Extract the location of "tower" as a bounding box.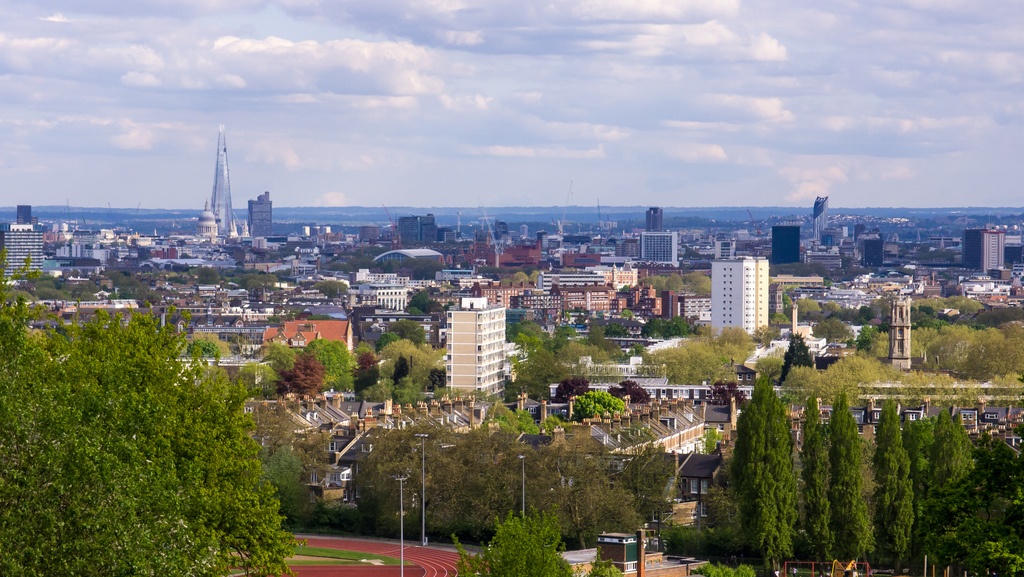
(left=359, top=269, right=404, bottom=321).
